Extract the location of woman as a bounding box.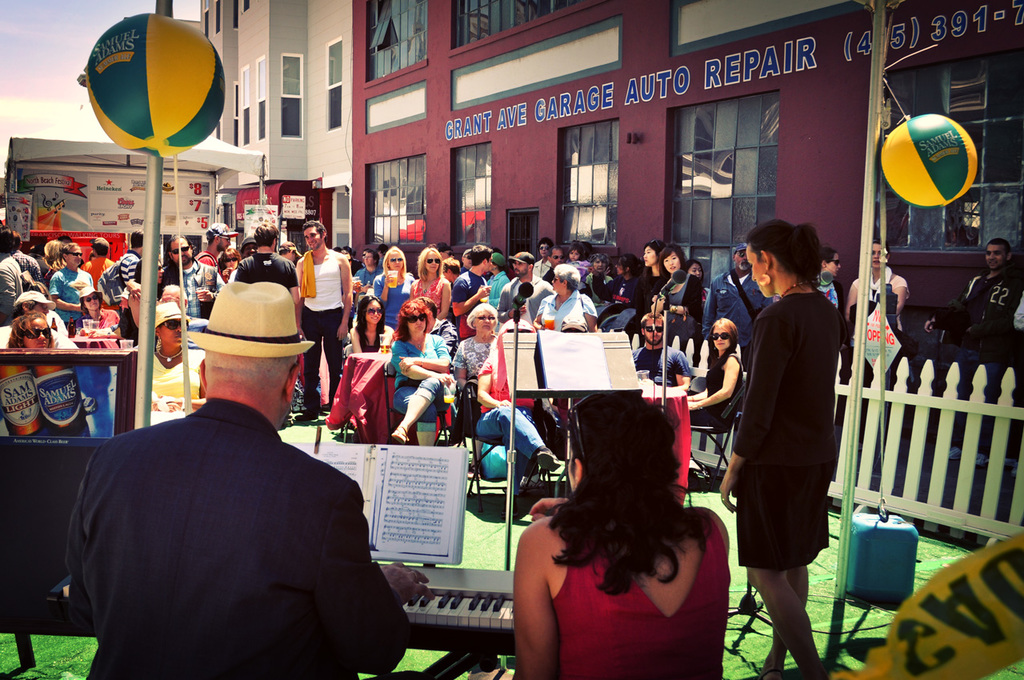
left=411, top=246, right=450, bottom=322.
